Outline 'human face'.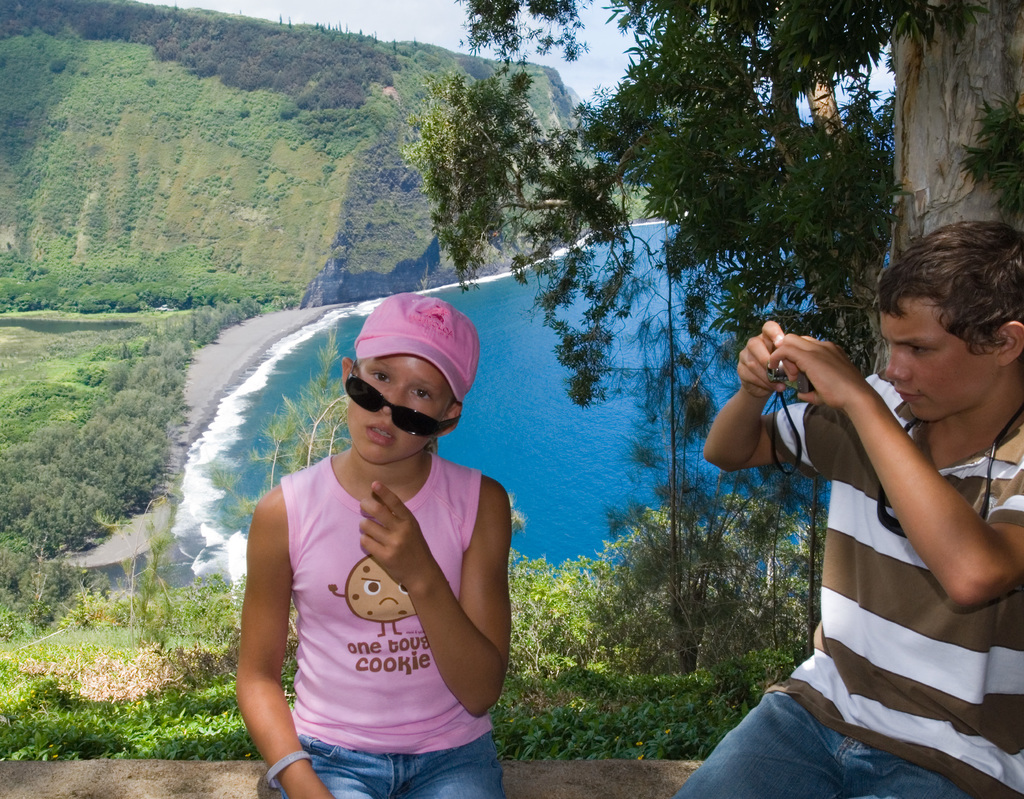
Outline: 335:355:447:463.
